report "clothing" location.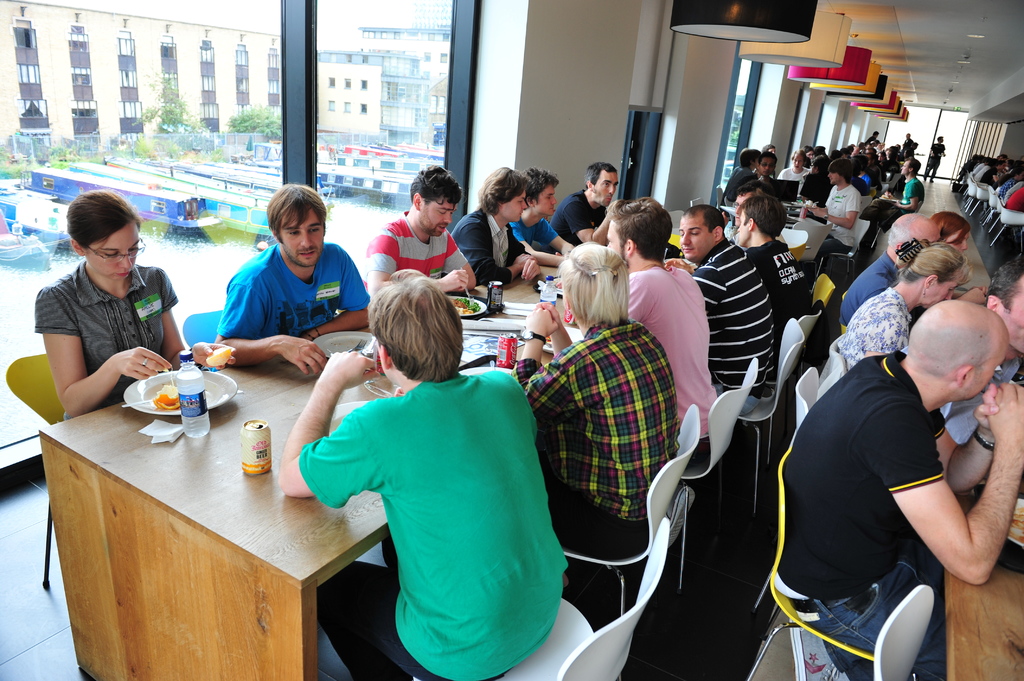
Report: <region>1006, 182, 1023, 216</region>.
